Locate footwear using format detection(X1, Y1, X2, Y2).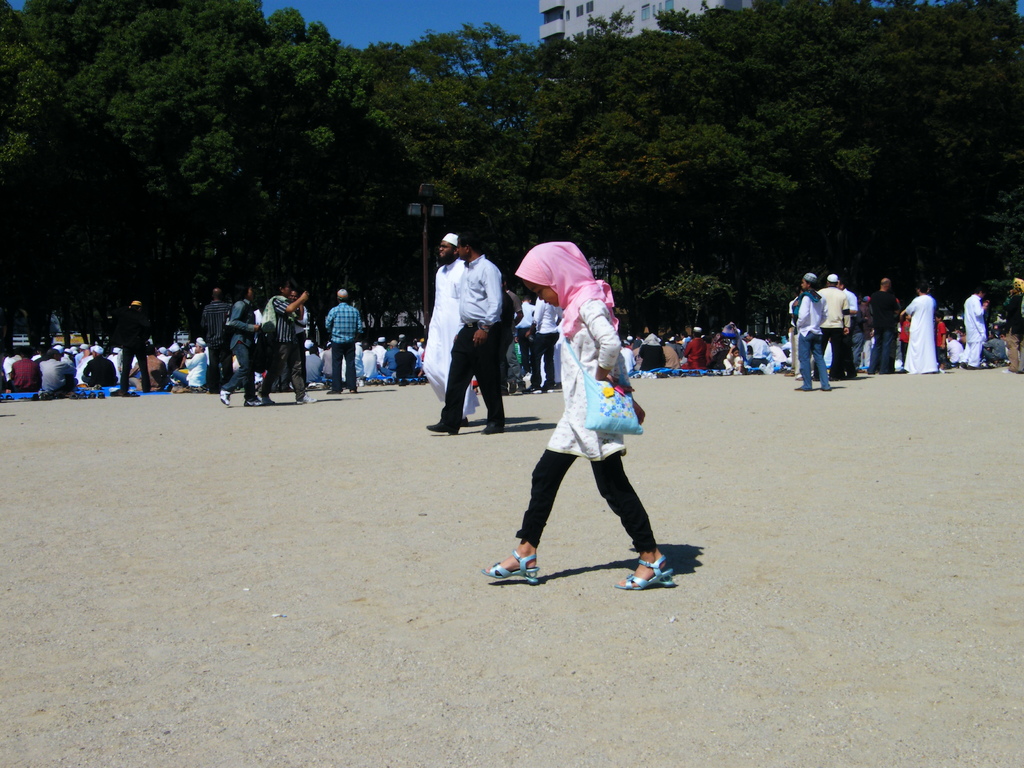
detection(522, 387, 541, 394).
